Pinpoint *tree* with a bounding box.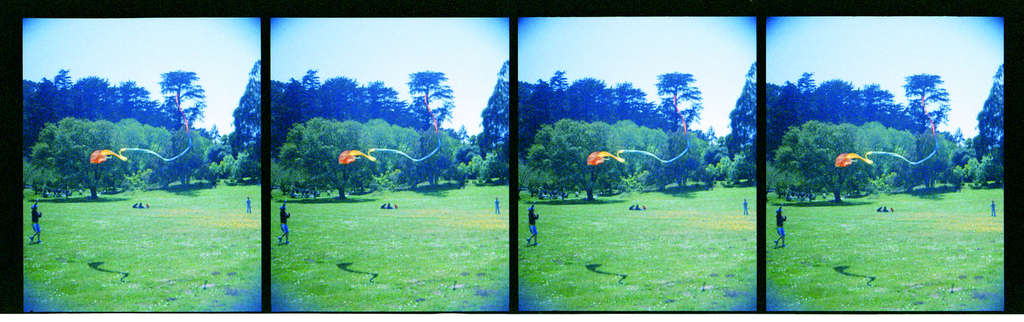
Rect(395, 124, 461, 177).
